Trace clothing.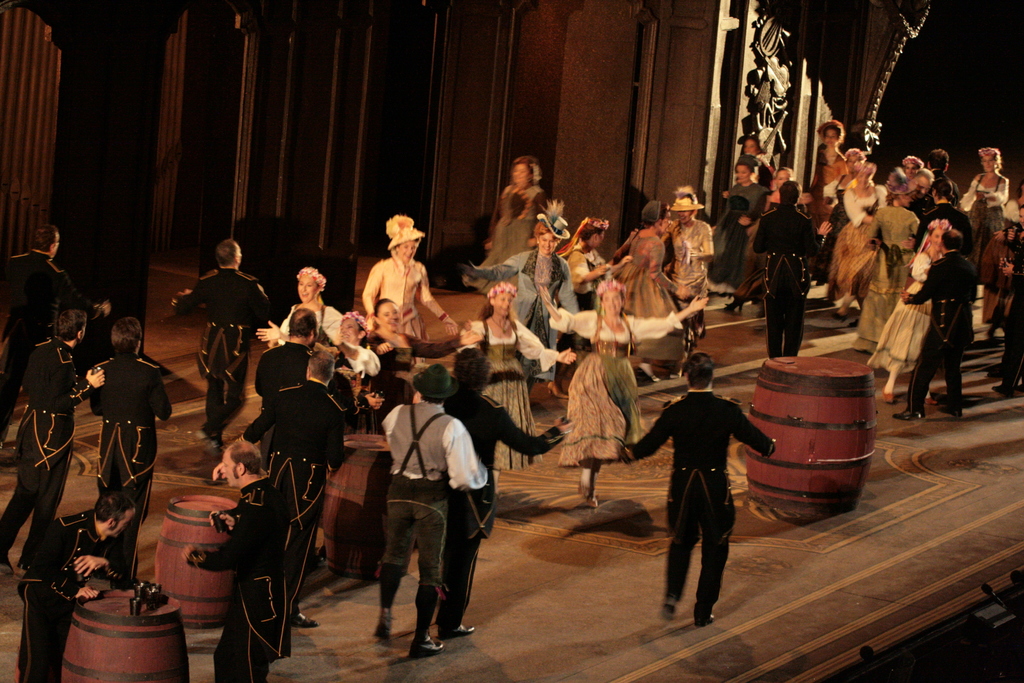
Traced to rect(169, 265, 273, 440).
